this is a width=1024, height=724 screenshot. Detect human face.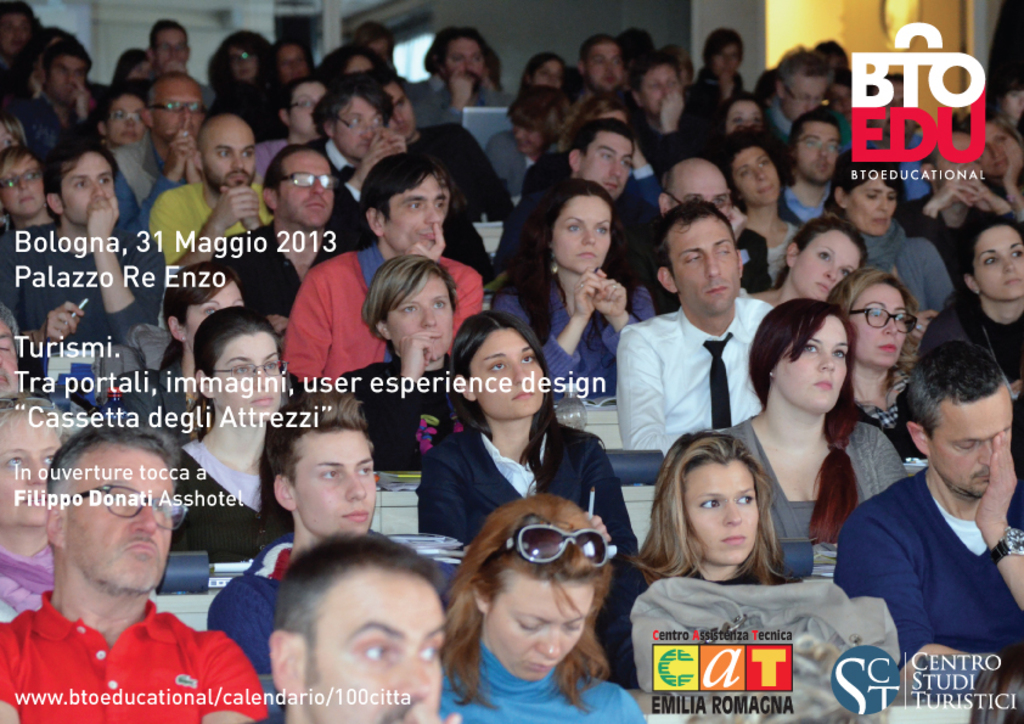
<region>771, 312, 849, 411</region>.
